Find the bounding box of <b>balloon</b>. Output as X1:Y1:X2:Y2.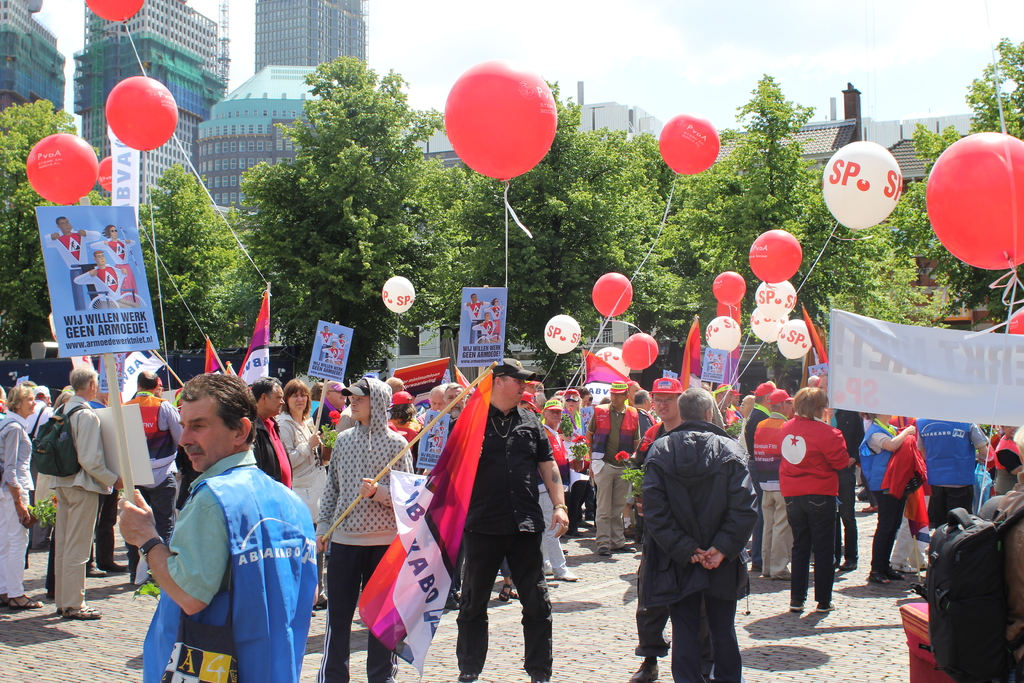
927:129:1023:271.
